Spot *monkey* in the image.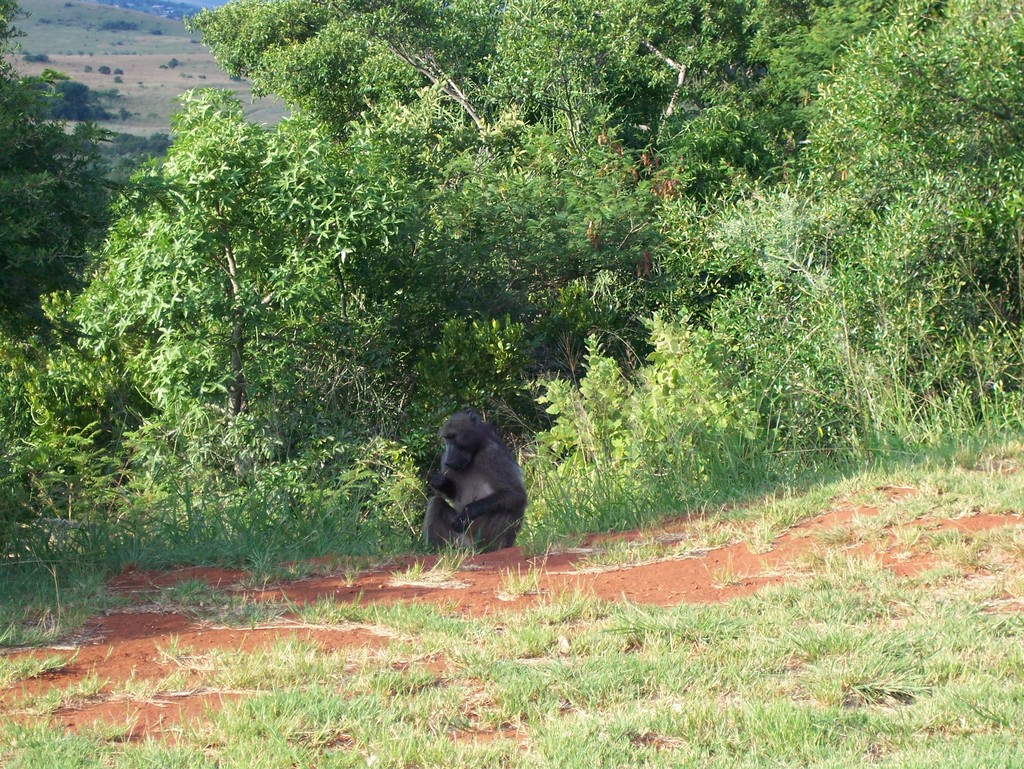
*monkey* found at locate(419, 409, 531, 555).
